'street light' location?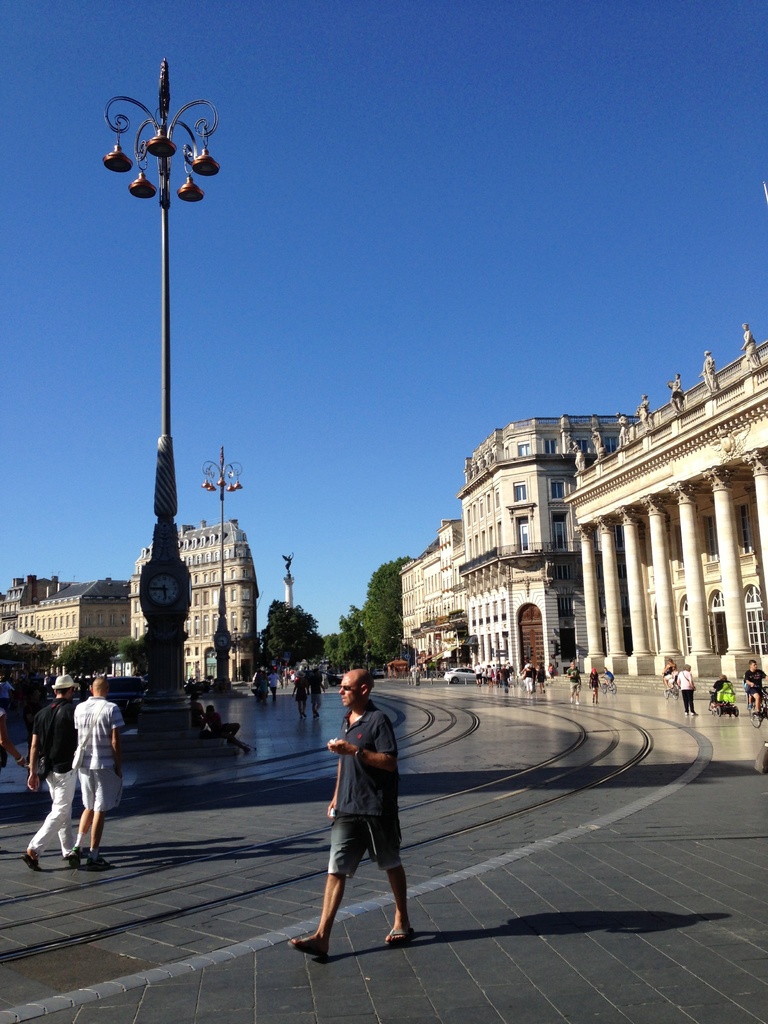
<region>399, 631, 404, 659</region>
